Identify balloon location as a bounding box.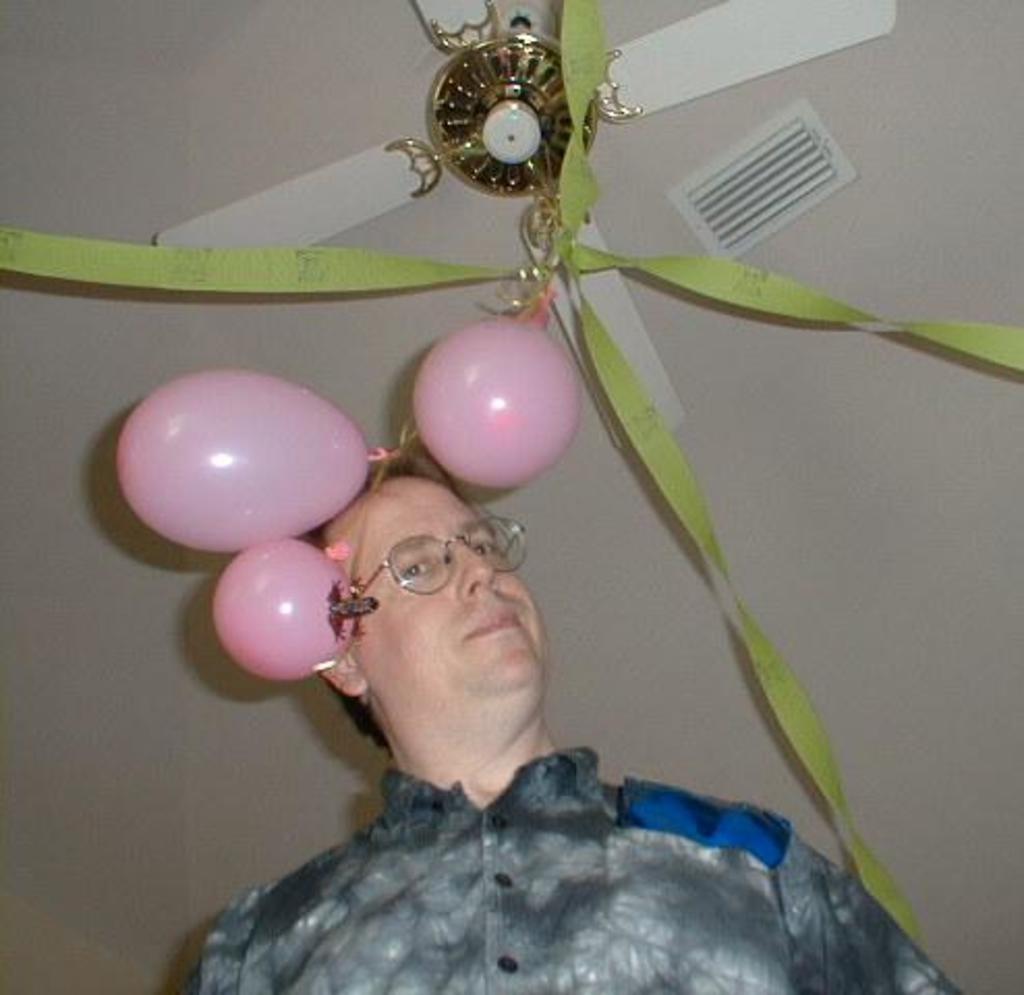
x1=108, y1=365, x2=392, y2=558.
